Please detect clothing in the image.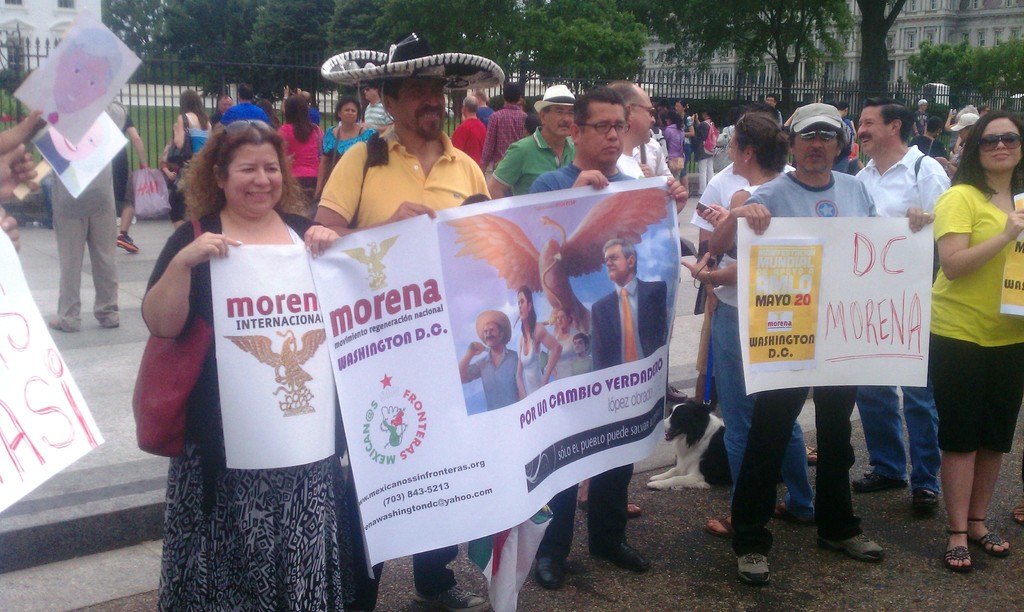
(51, 110, 116, 321).
